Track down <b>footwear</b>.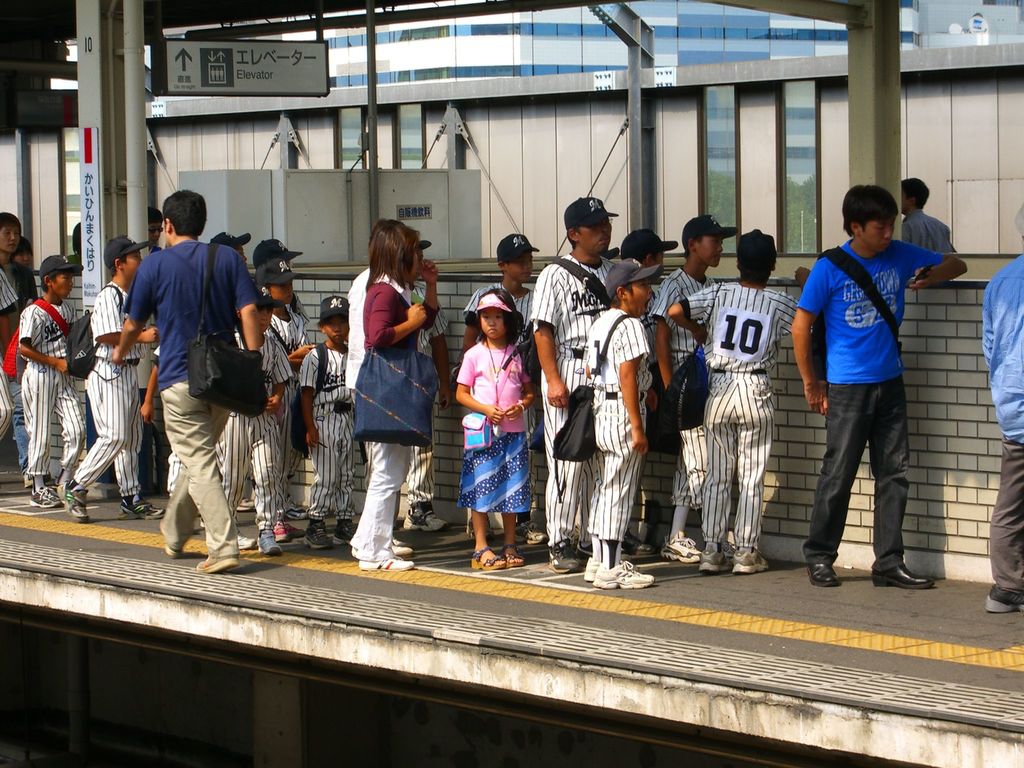
Tracked to pyautogui.locateOnScreen(255, 533, 284, 557).
